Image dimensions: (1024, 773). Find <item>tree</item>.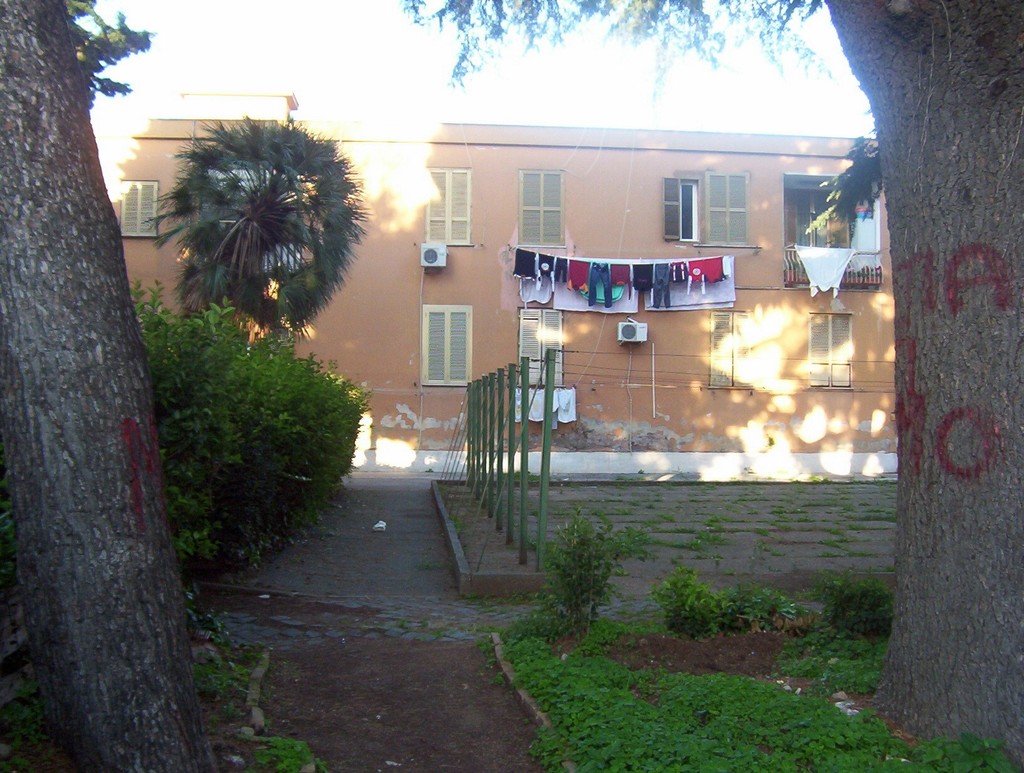
[x1=408, y1=0, x2=1023, y2=767].
